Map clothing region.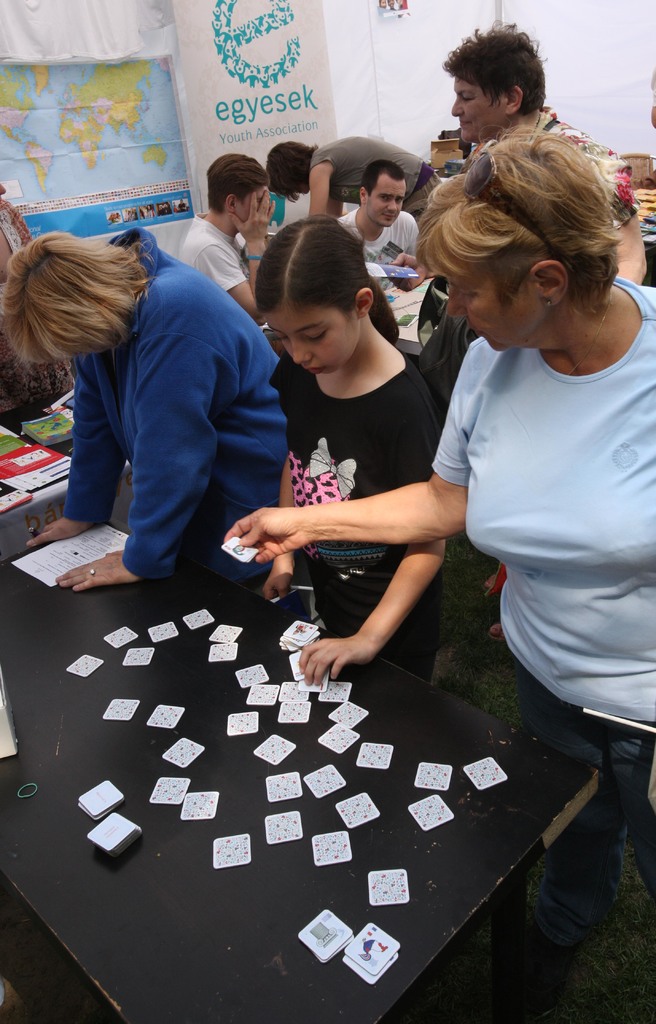
Mapped to x1=173, y1=204, x2=259, y2=297.
